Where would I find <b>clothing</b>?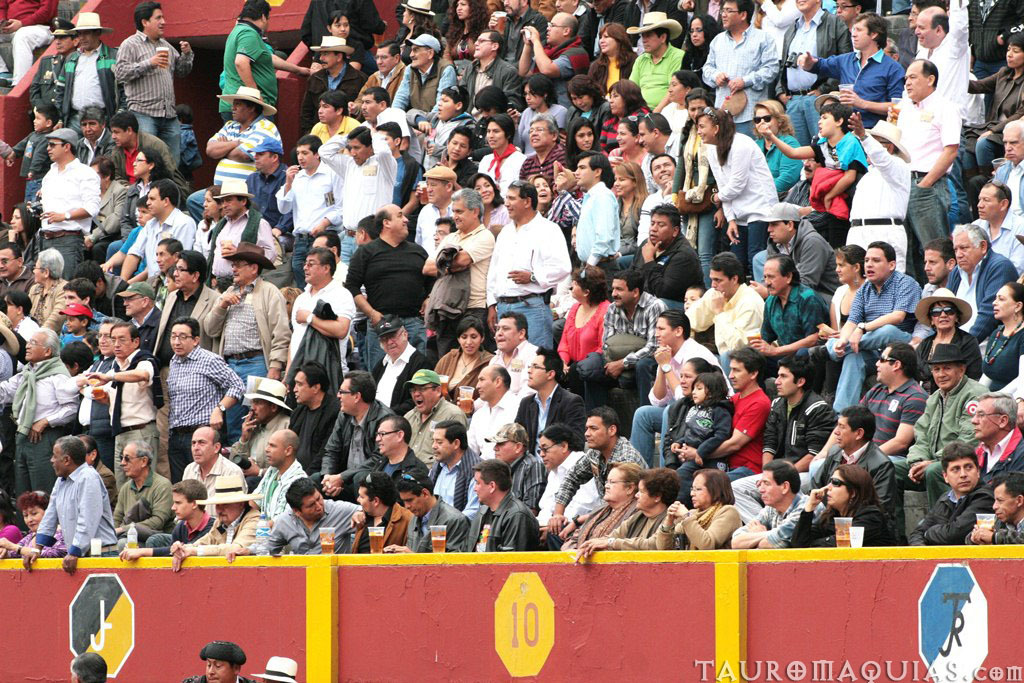
At BBox(369, 341, 428, 421).
